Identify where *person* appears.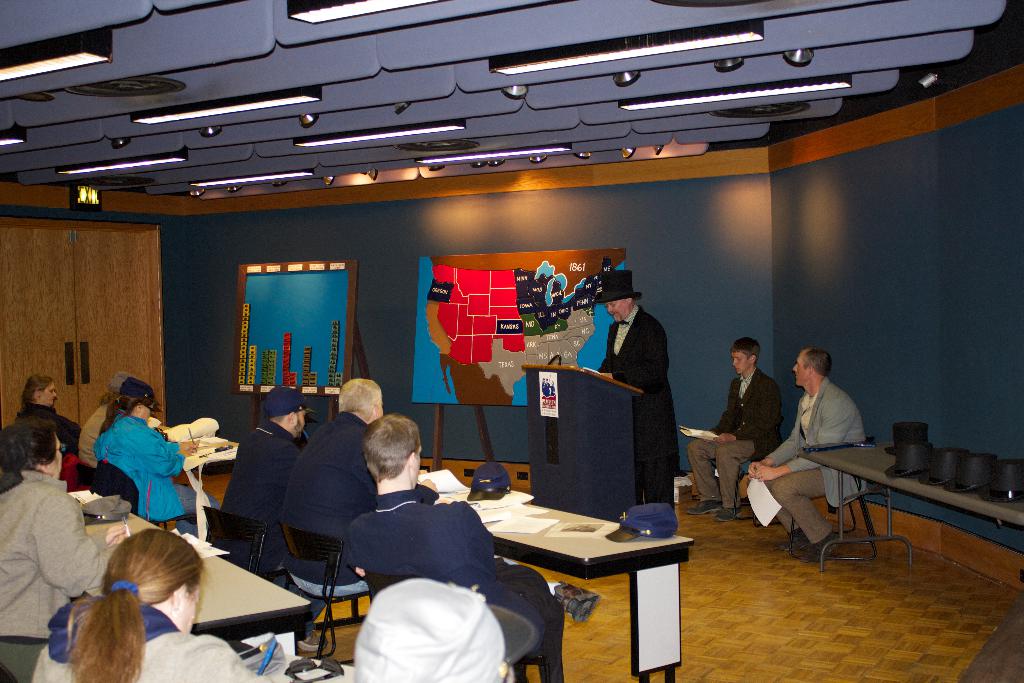
Appears at crop(745, 343, 868, 562).
